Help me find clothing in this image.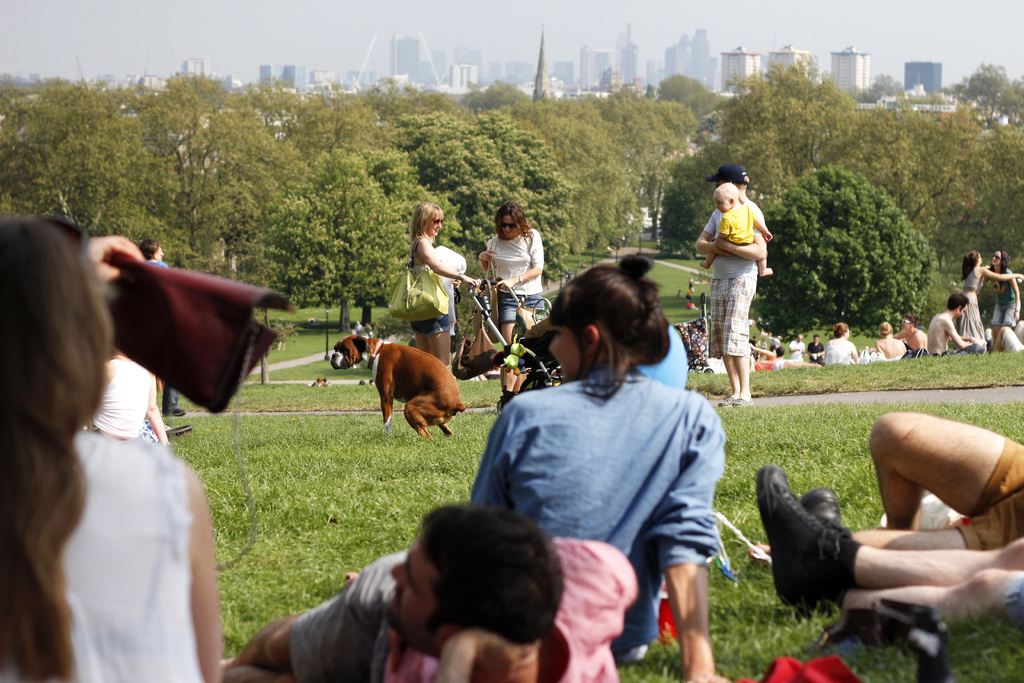
Found it: (x1=478, y1=308, x2=726, y2=647).
